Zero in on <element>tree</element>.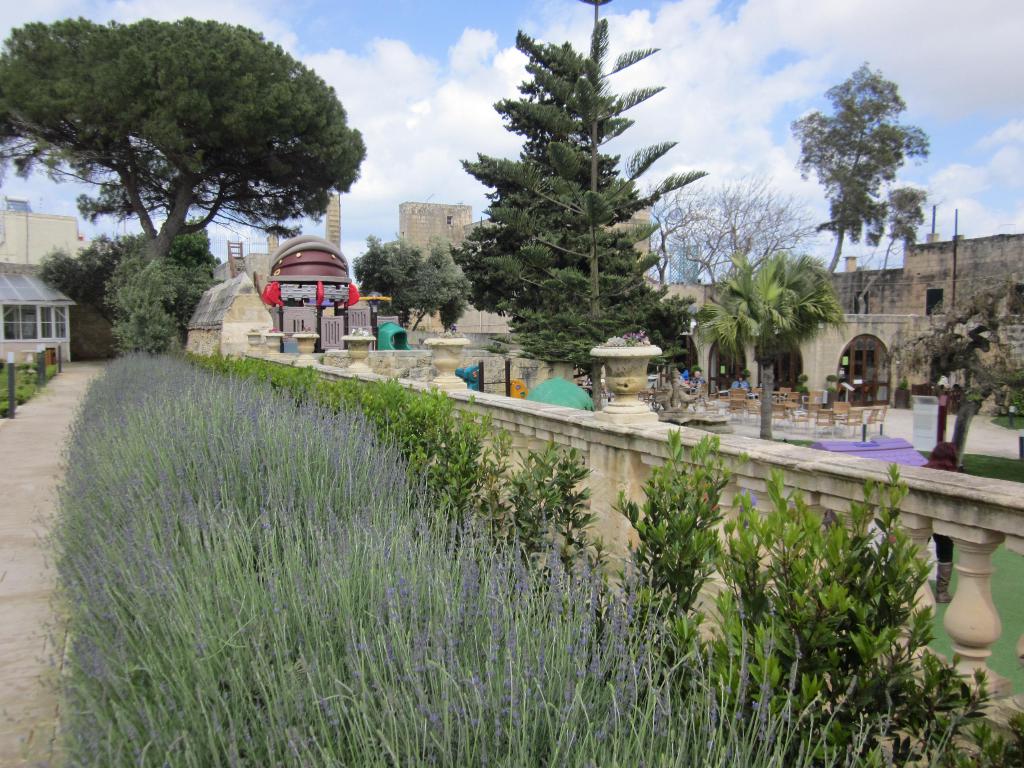
Zeroed in: (x1=872, y1=262, x2=1023, y2=486).
